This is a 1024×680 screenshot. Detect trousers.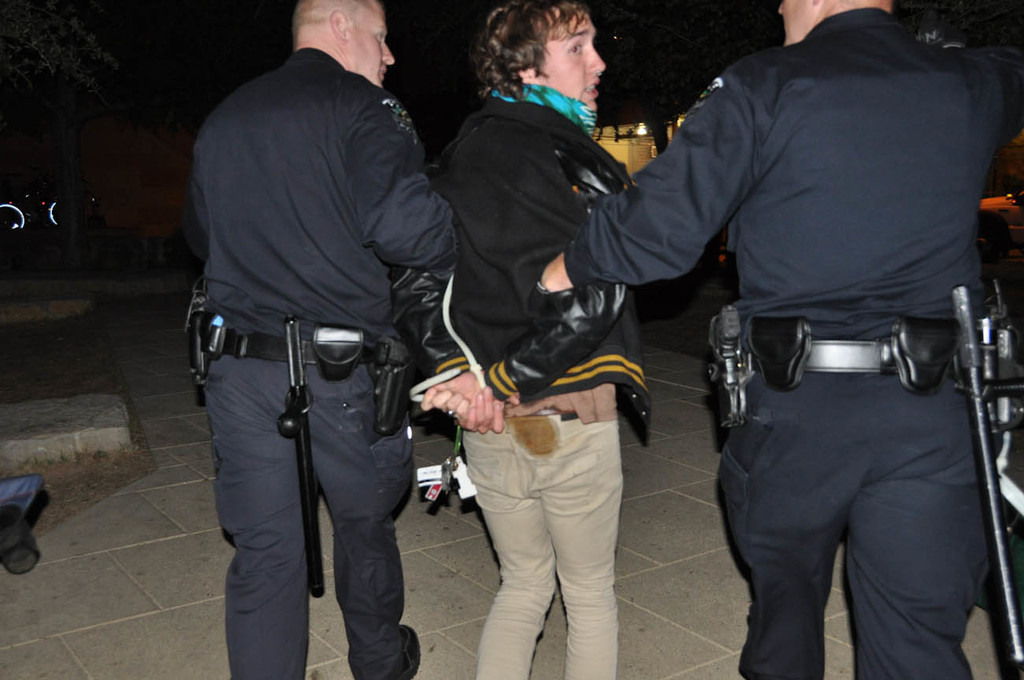
select_region(460, 402, 623, 679).
